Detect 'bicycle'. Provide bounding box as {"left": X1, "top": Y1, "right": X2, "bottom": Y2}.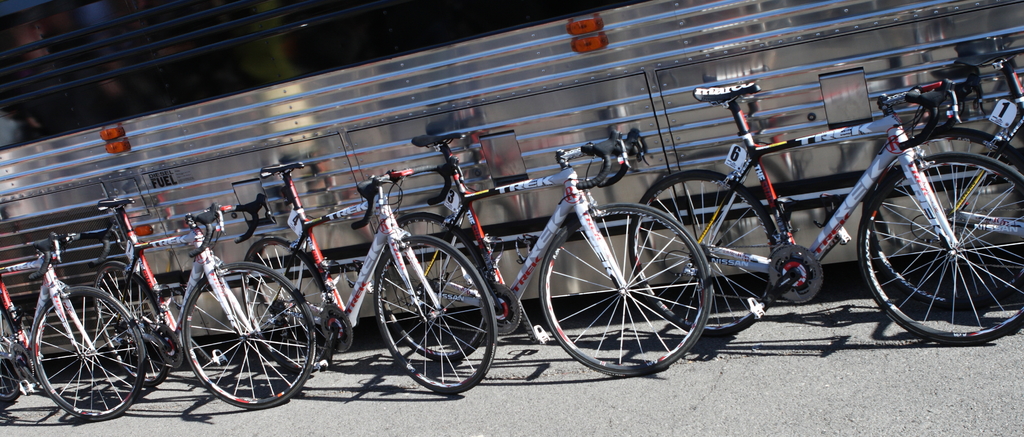
{"left": 171, "top": 154, "right": 509, "bottom": 399}.
